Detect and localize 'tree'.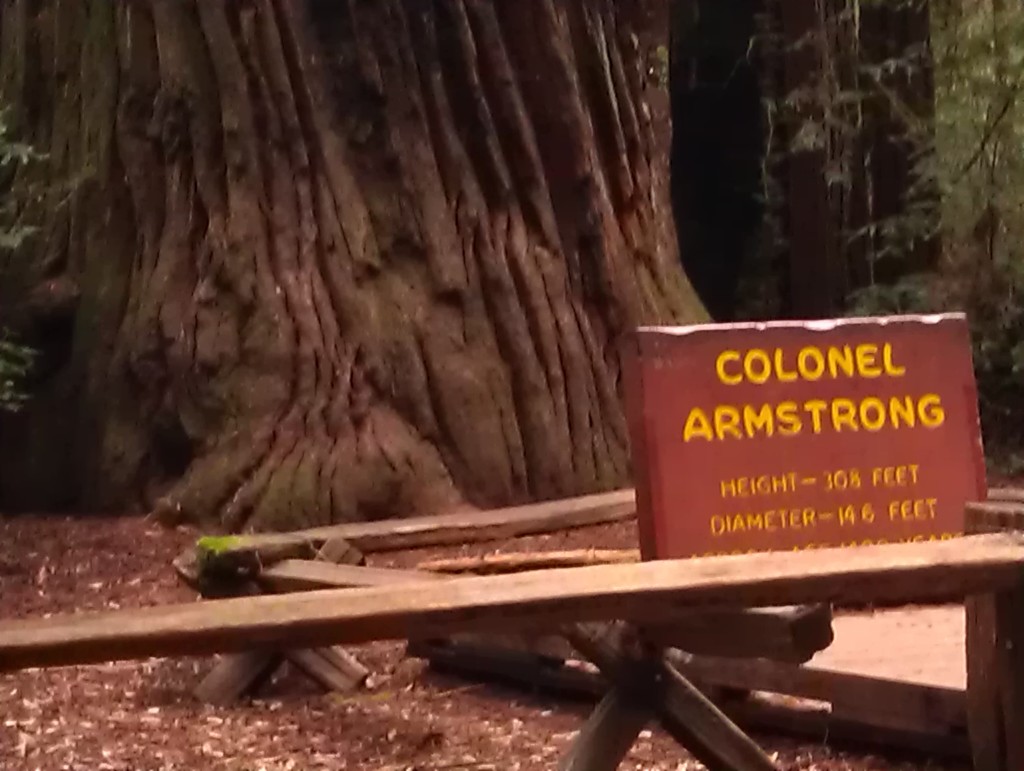
Localized at 0 0 722 556.
